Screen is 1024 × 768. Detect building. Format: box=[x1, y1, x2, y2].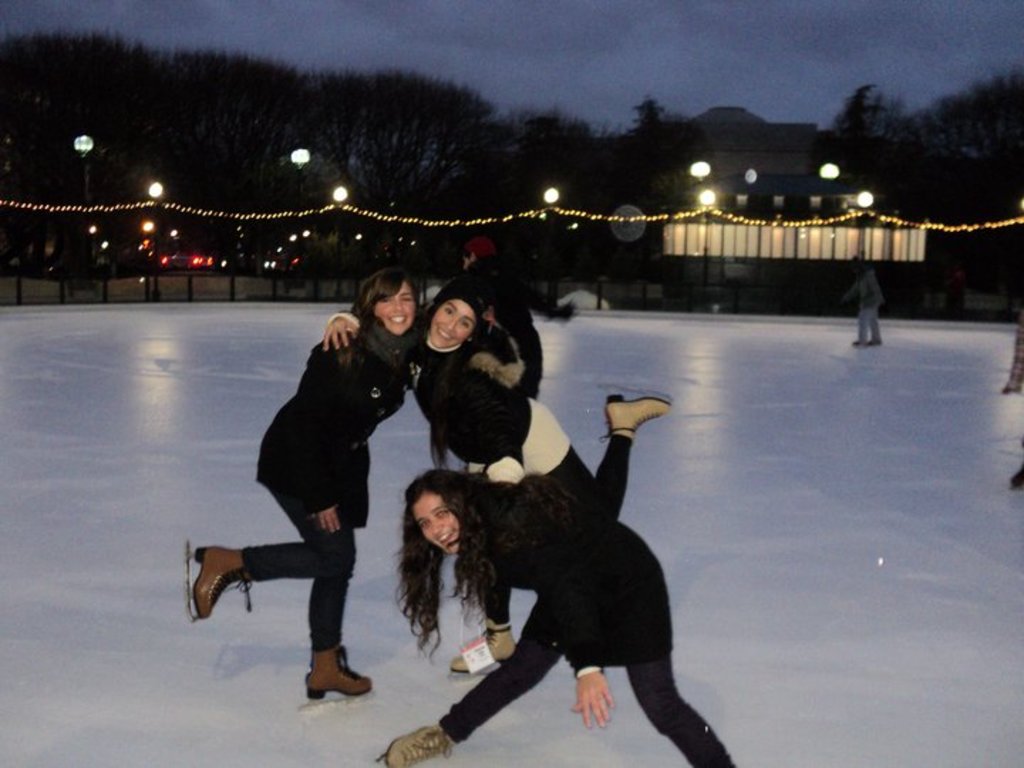
box=[643, 158, 937, 276].
